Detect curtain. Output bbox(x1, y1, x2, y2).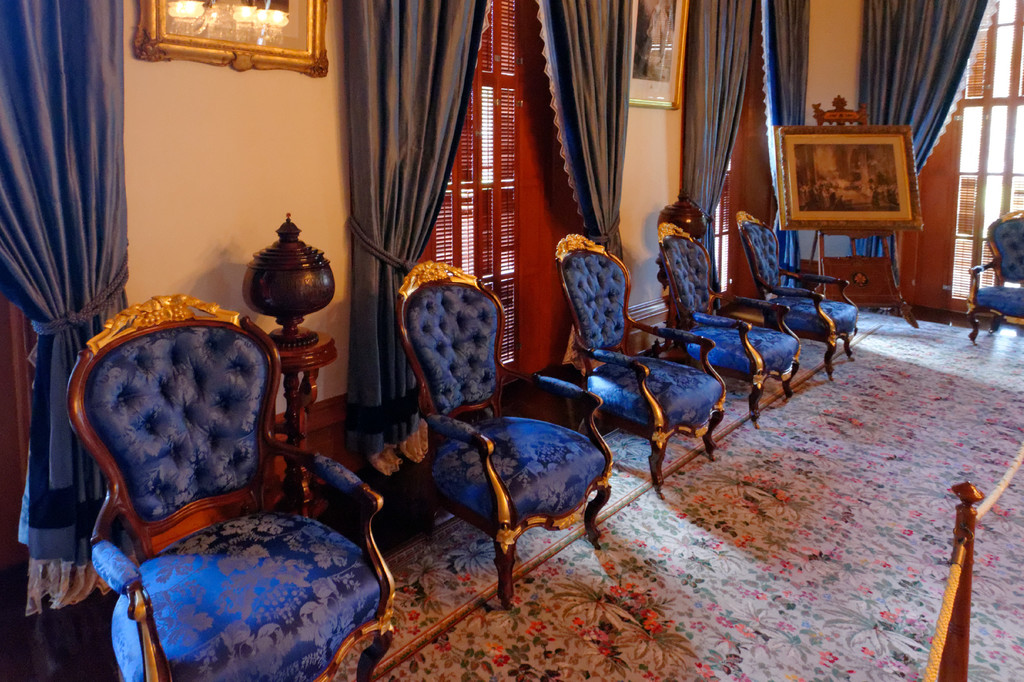
bbox(765, 0, 806, 299).
